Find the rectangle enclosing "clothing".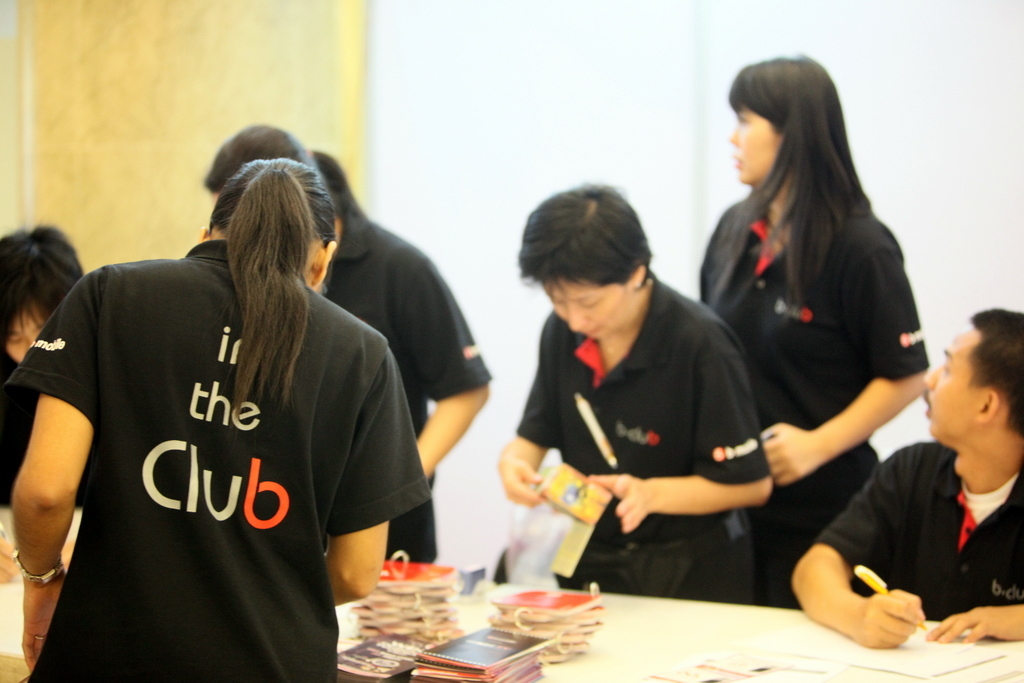
{"left": 819, "top": 434, "right": 1023, "bottom": 619}.
